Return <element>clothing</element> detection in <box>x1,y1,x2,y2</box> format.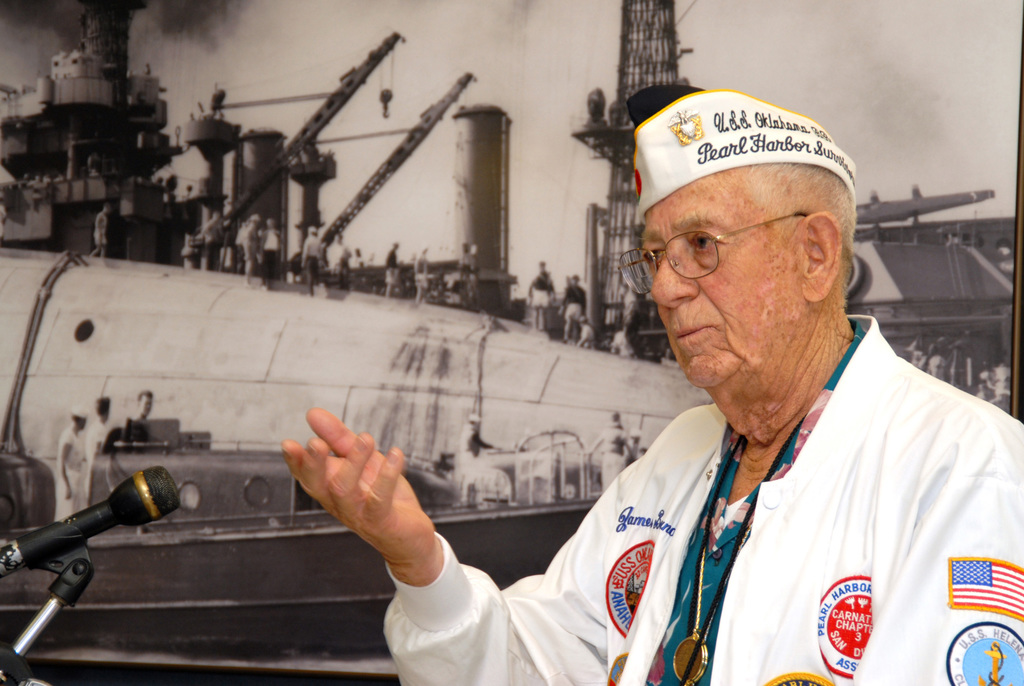
<box>583,322,597,347</box>.
